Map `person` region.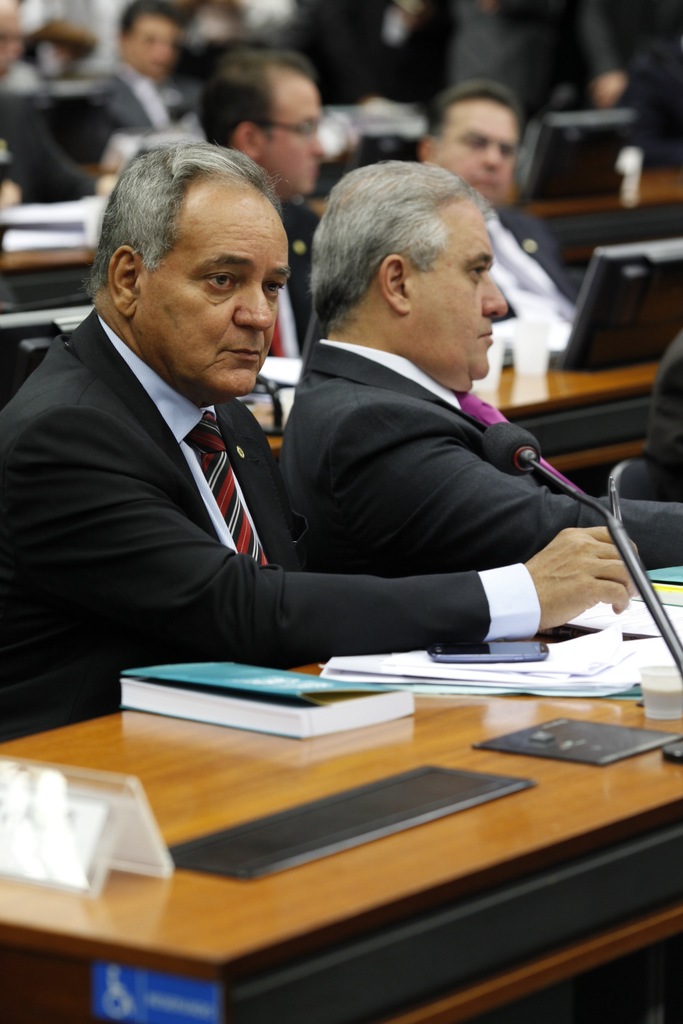
Mapped to Rect(51, 141, 490, 728).
